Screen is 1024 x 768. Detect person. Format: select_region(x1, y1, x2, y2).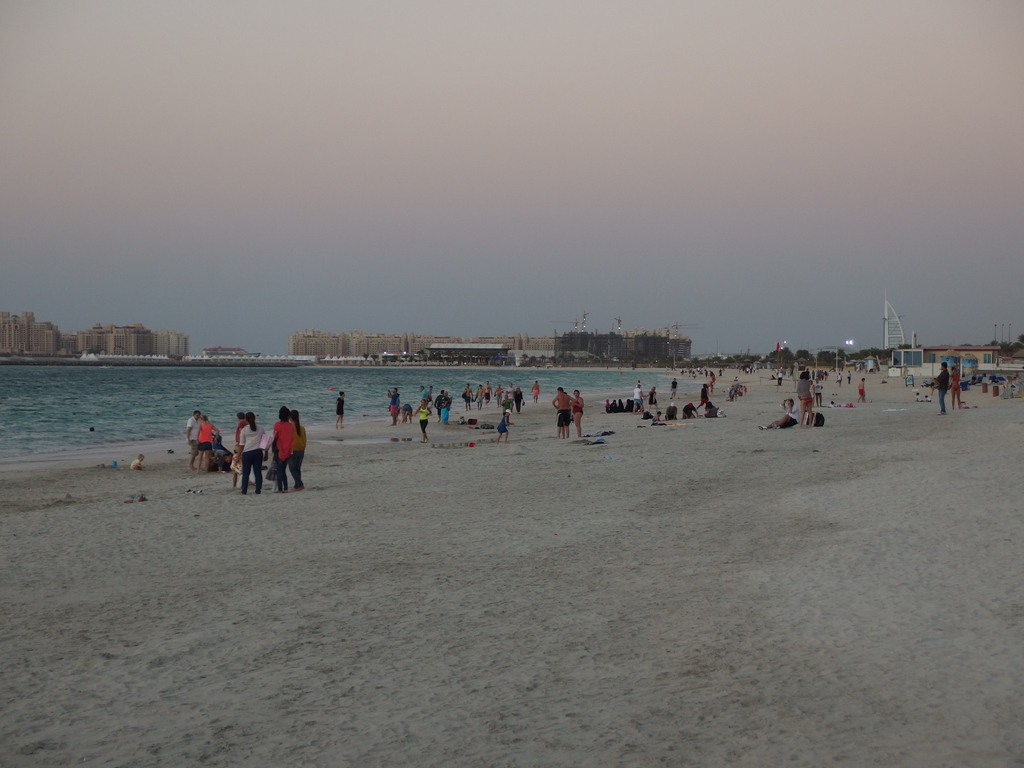
select_region(570, 392, 585, 438).
